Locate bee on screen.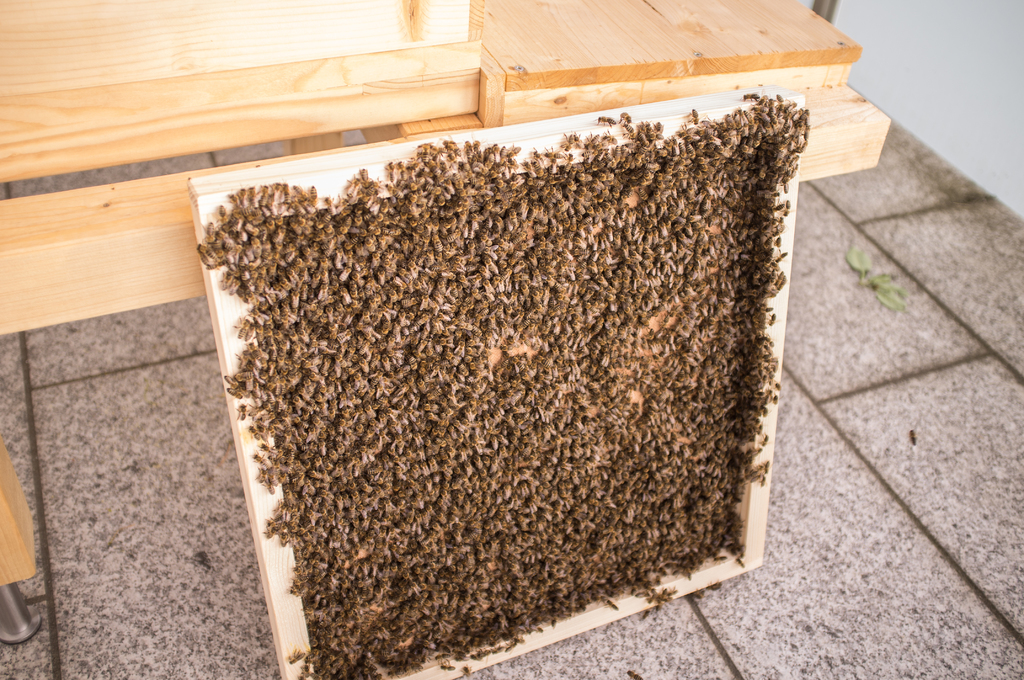
On screen at 470,158,487,174.
